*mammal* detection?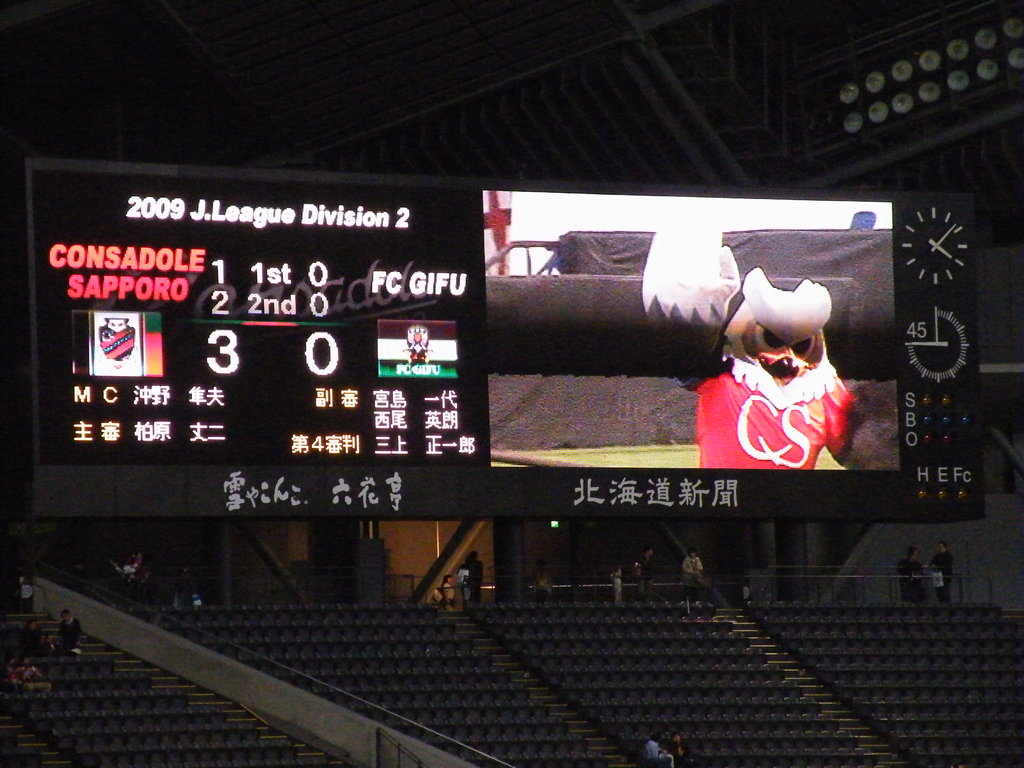
[x1=682, y1=190, x2=863, y2=472]
